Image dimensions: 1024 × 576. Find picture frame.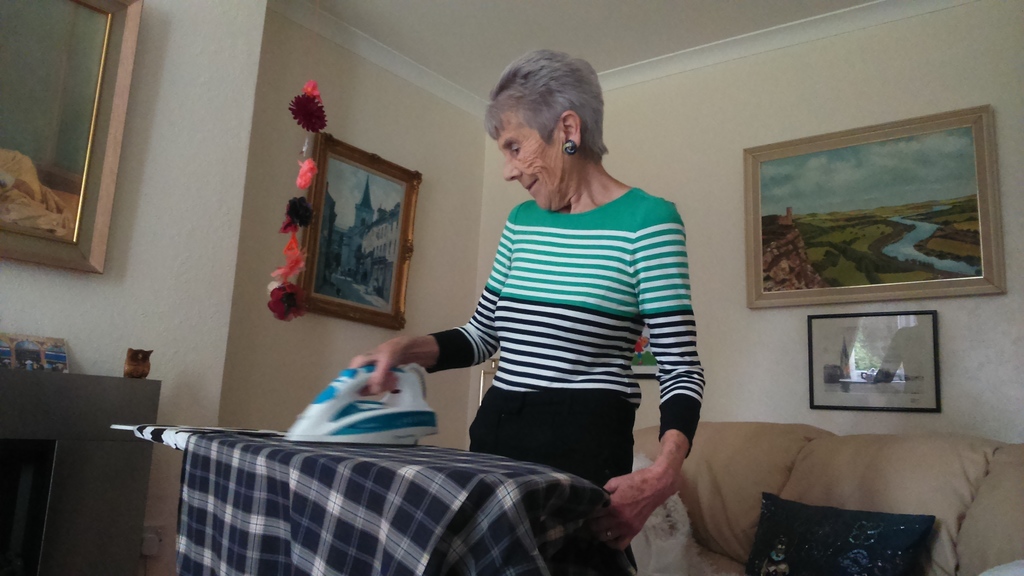
0:0:144:273.
